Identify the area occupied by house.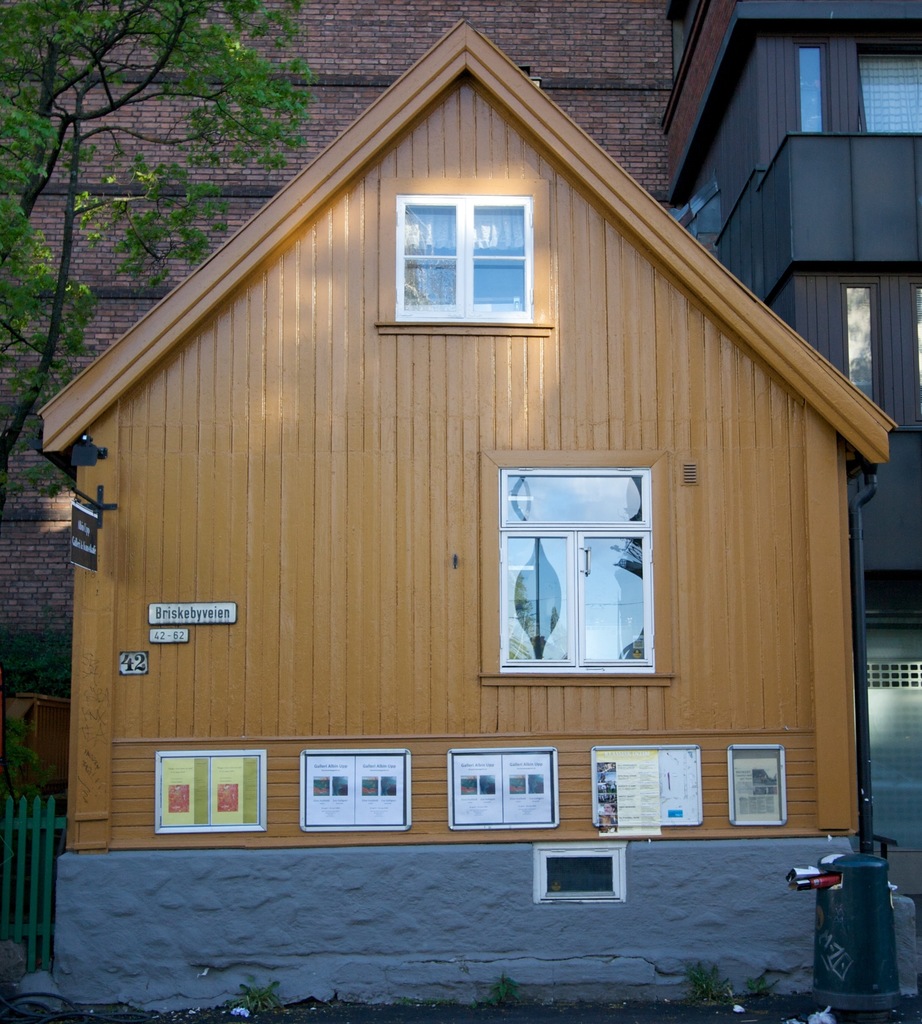
Area: locate(15, 18, 896, 1010).
